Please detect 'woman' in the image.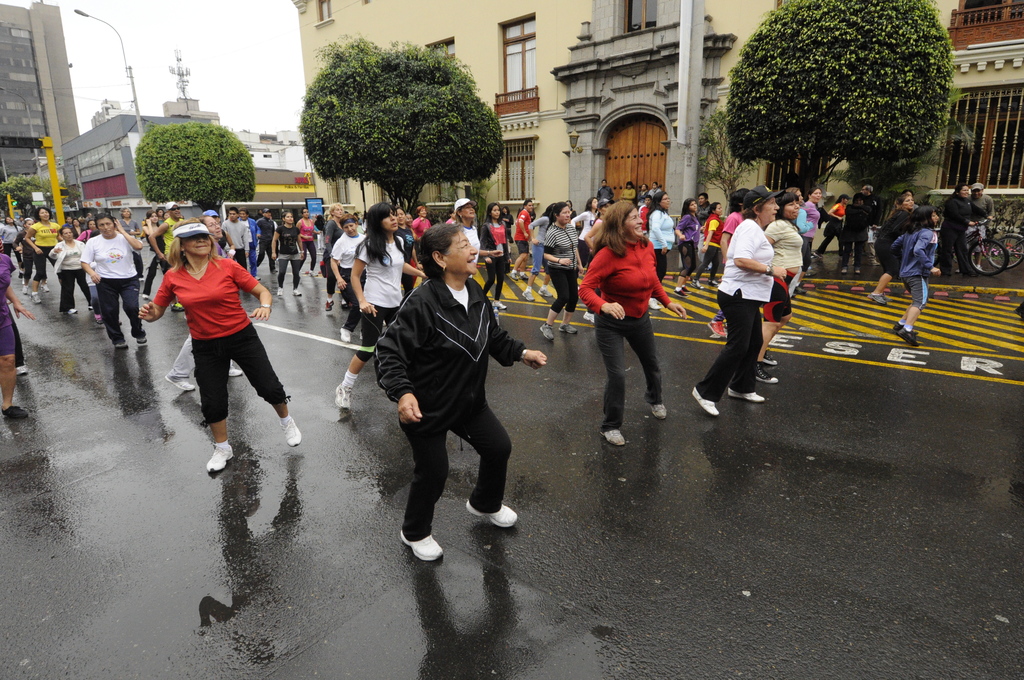
bbox=[646, 190, 673, 311].
